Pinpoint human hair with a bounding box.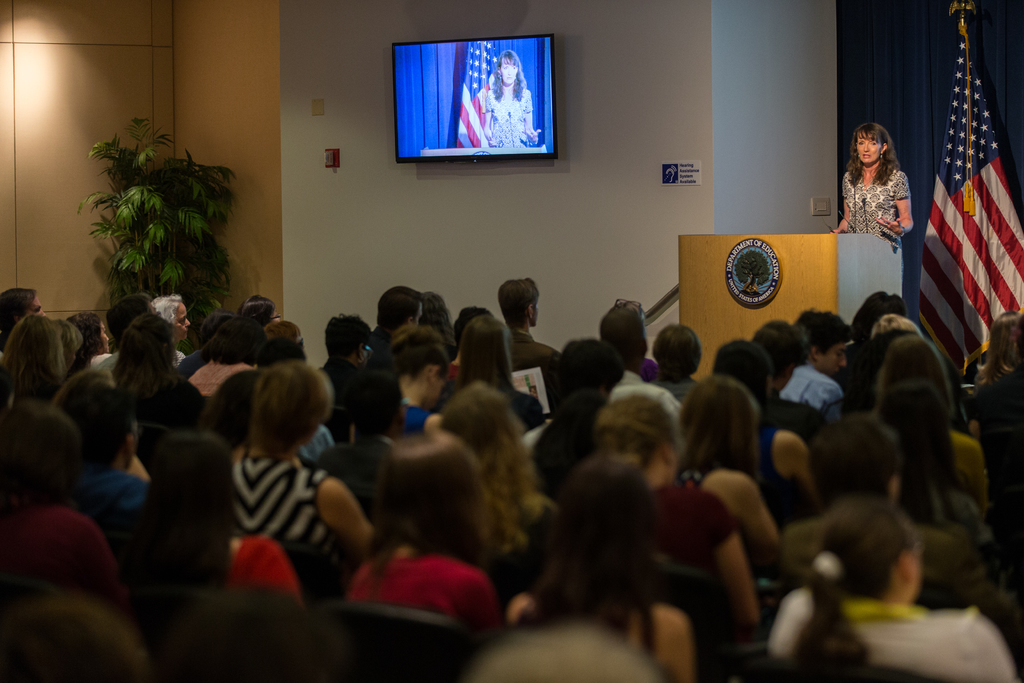
<region>125, 431, 237, 609</region>.
